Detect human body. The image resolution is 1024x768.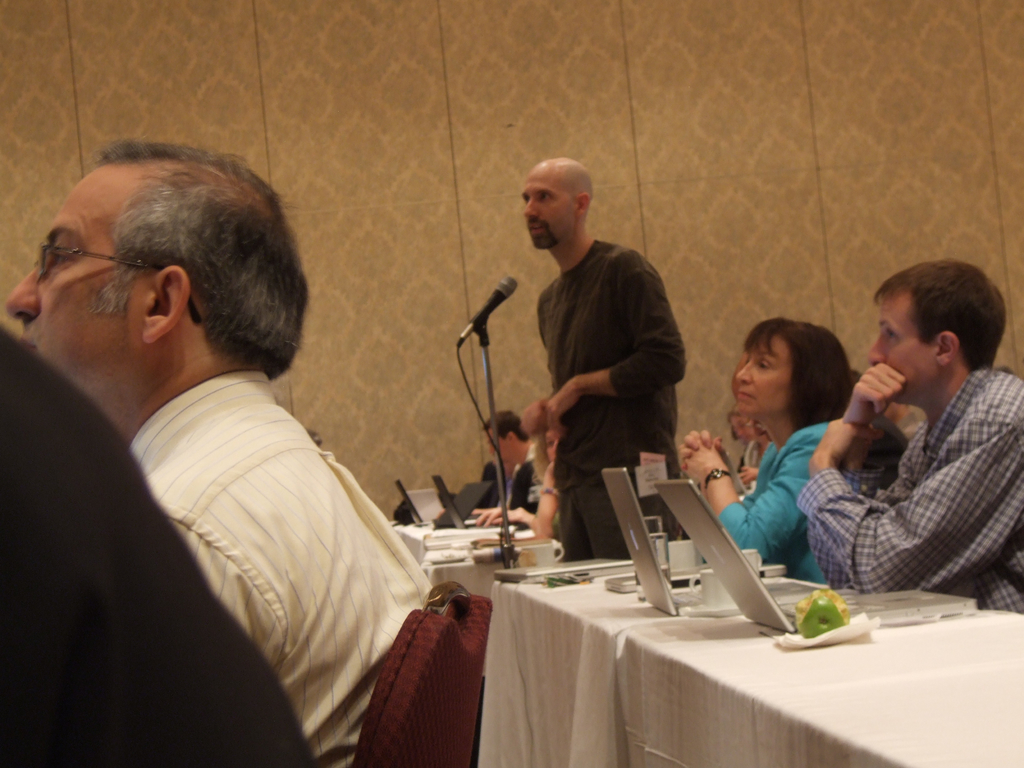
[x1=684, y1=415, x2=898, y2=584].
